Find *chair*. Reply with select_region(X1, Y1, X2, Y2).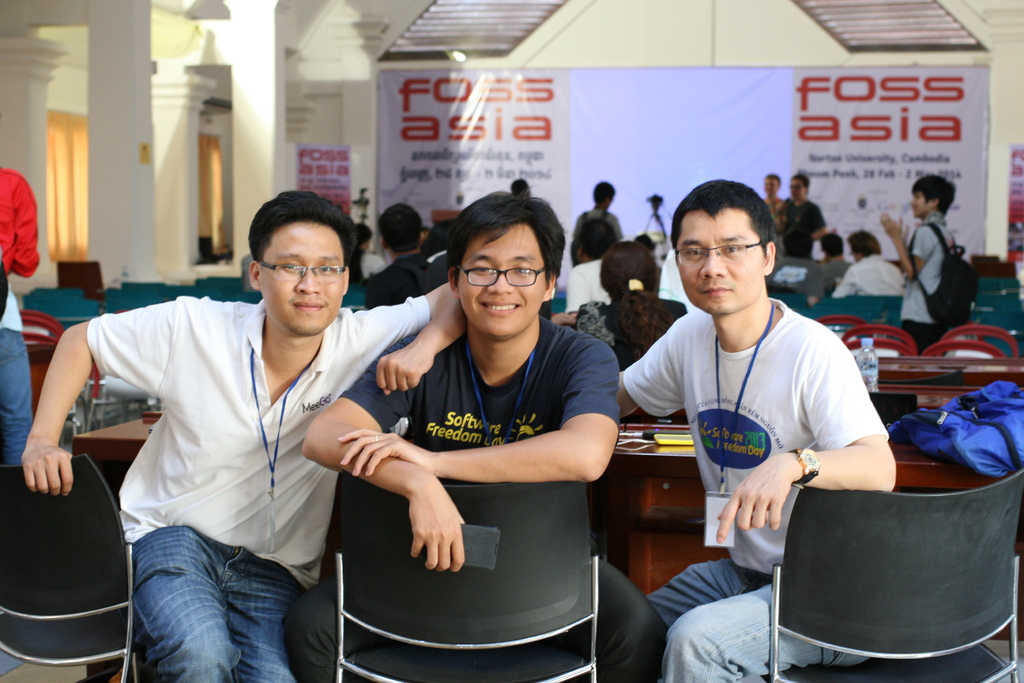
select_region(742, 447, 1023, 682).
